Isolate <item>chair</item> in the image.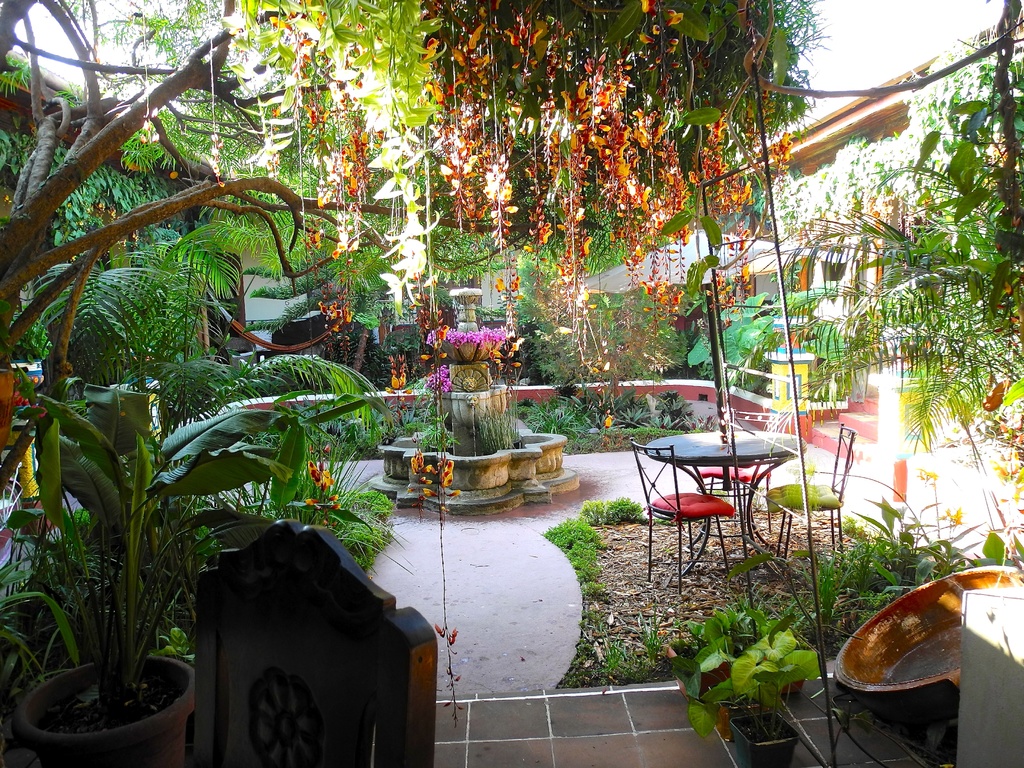
Isolated region: bbox=(764, 422, 858, 558).
